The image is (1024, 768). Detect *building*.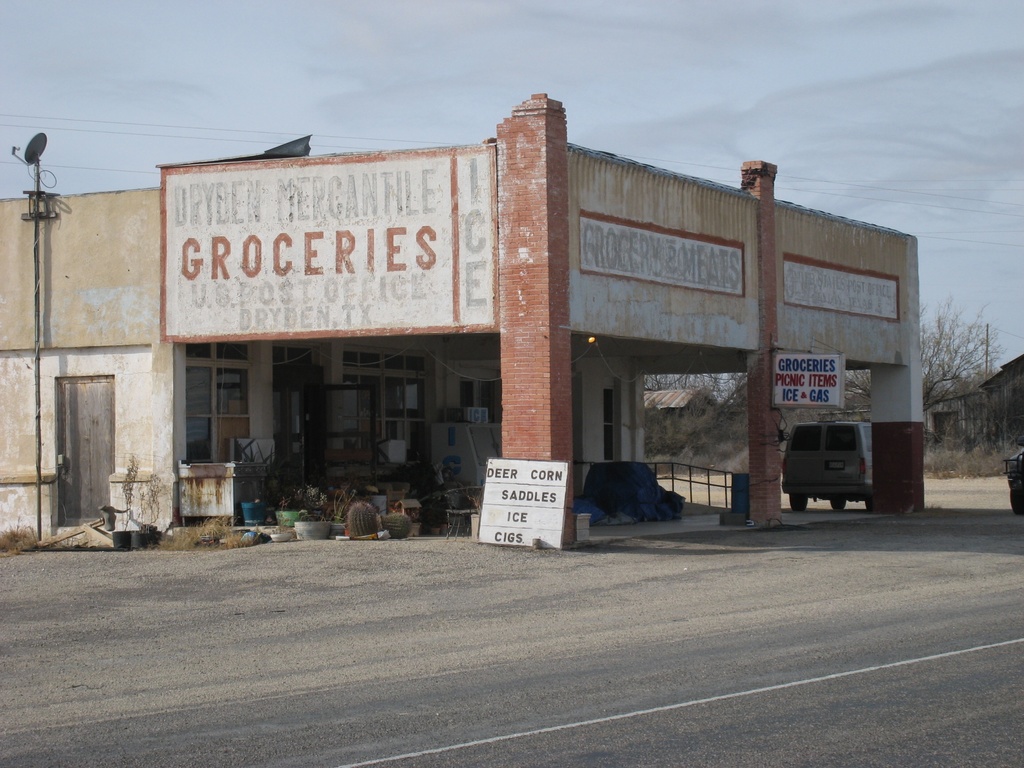
Detection: {"x1": 0, "y1": 94, "x2": 924, "y2": 544}.
